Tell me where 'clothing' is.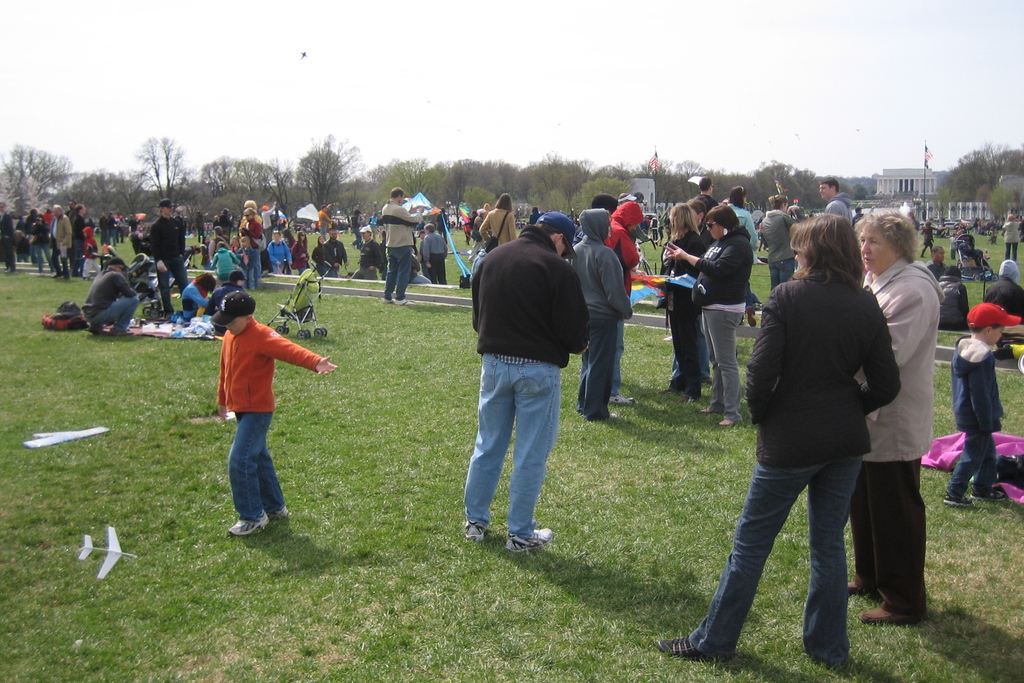
'clothing' is at bbox(461, 224, 593, 539).
